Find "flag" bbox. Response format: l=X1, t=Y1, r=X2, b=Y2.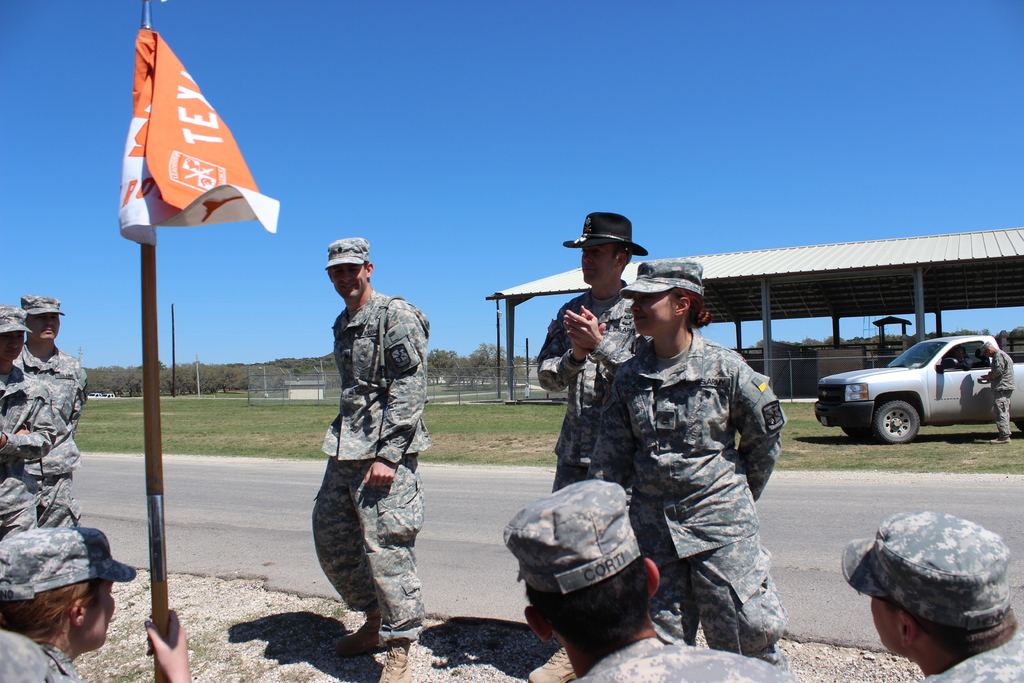
l=120, t=26, r=282, b=249.
